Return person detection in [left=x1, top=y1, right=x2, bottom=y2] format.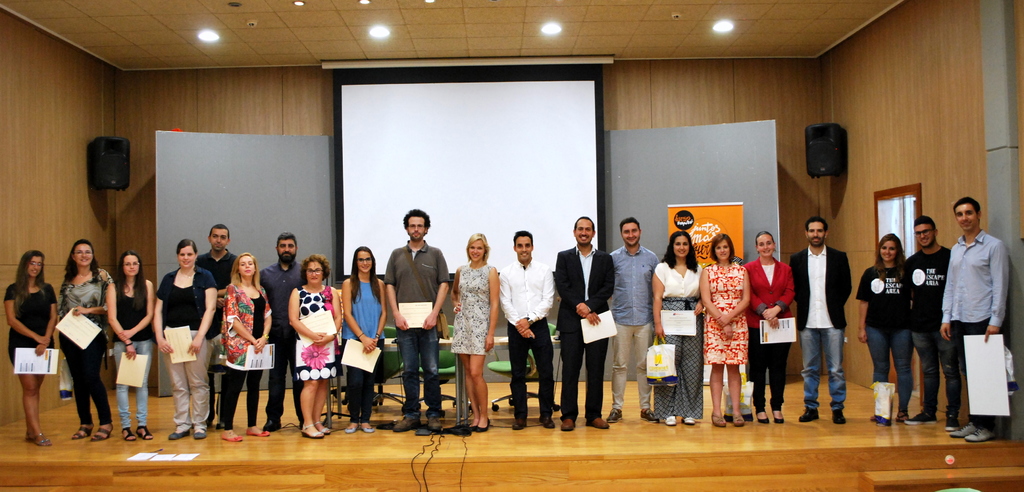
[left=551, top=215, right=616, bottom=432].
